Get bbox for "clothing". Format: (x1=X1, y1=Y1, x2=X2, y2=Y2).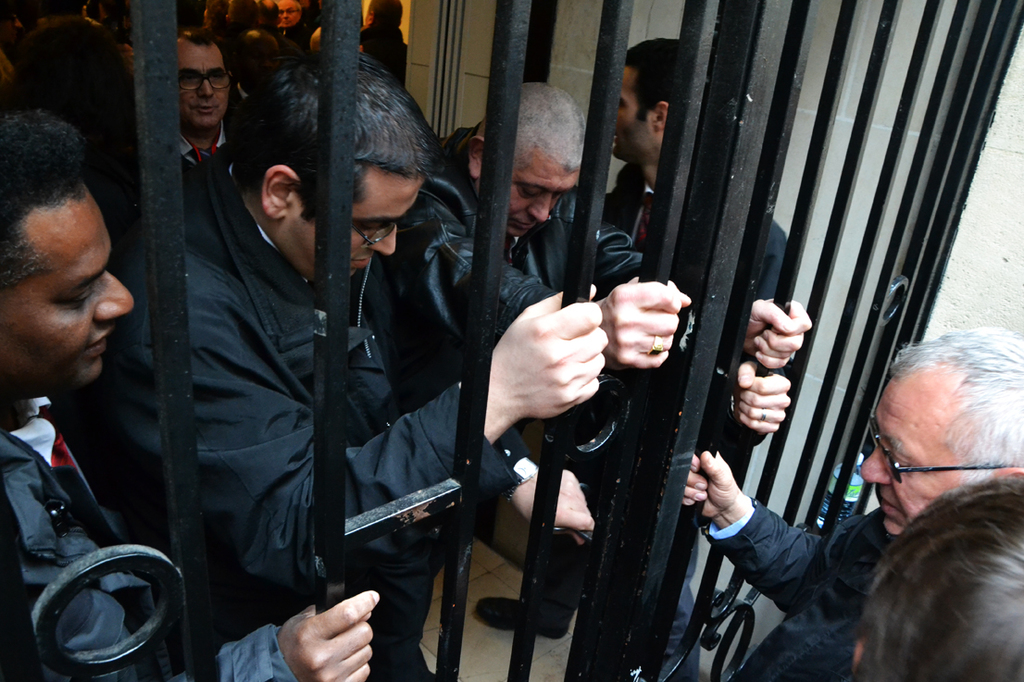
(x1=0, y1=393, x2=286, y2=681).
